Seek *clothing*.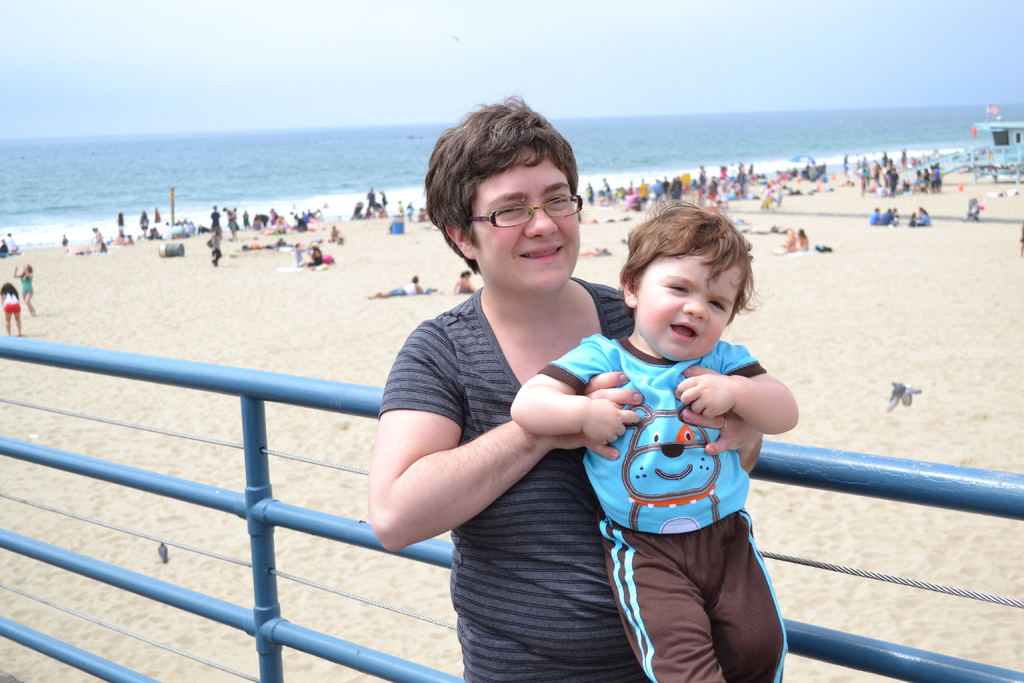
x1=509, y1=343, x2=784, y2=666.
